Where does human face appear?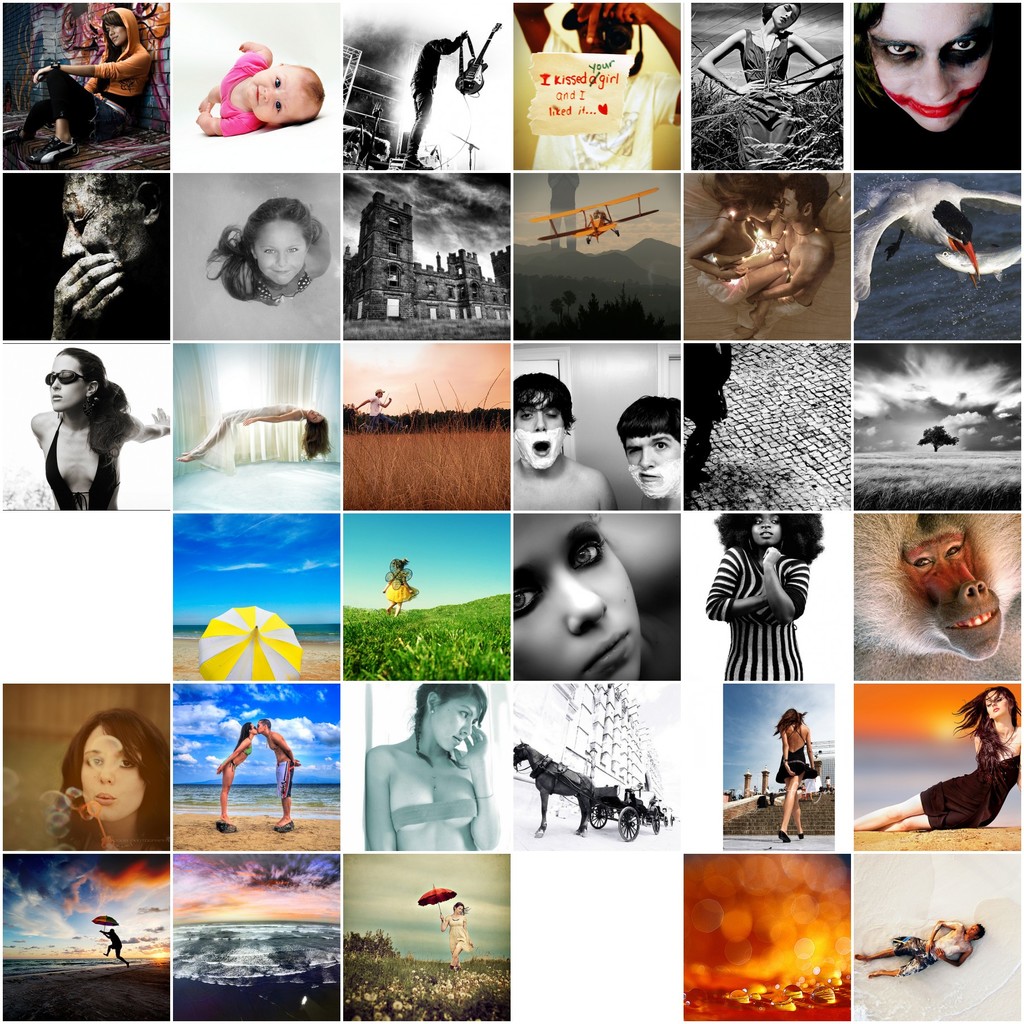
Appears at <box>982,687,1012,721</box>.
